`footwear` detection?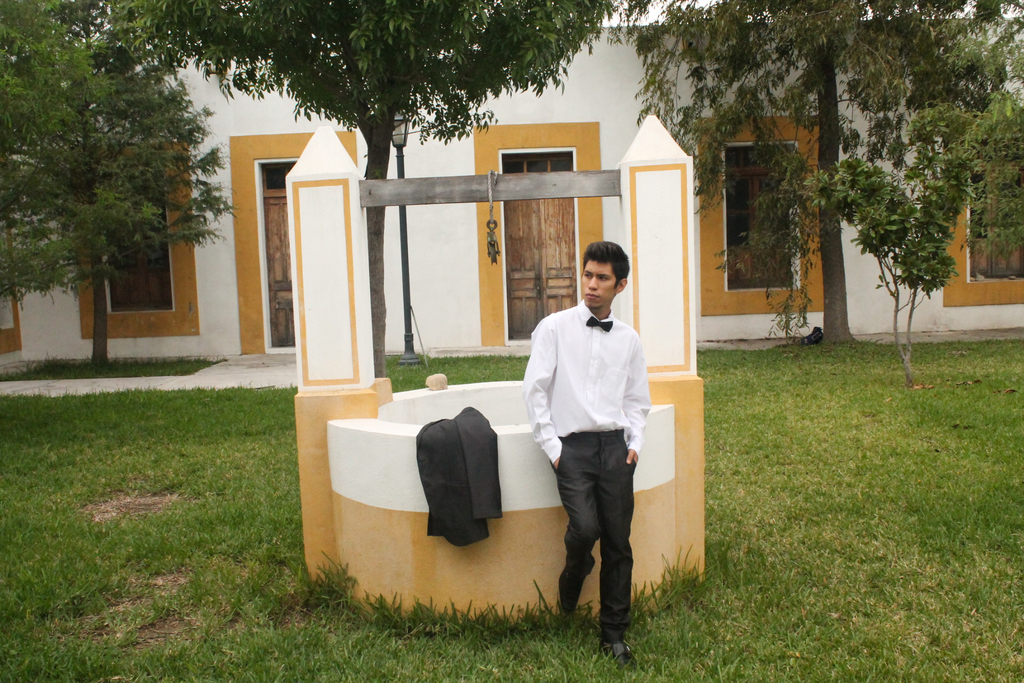
(602,641,639,670)
